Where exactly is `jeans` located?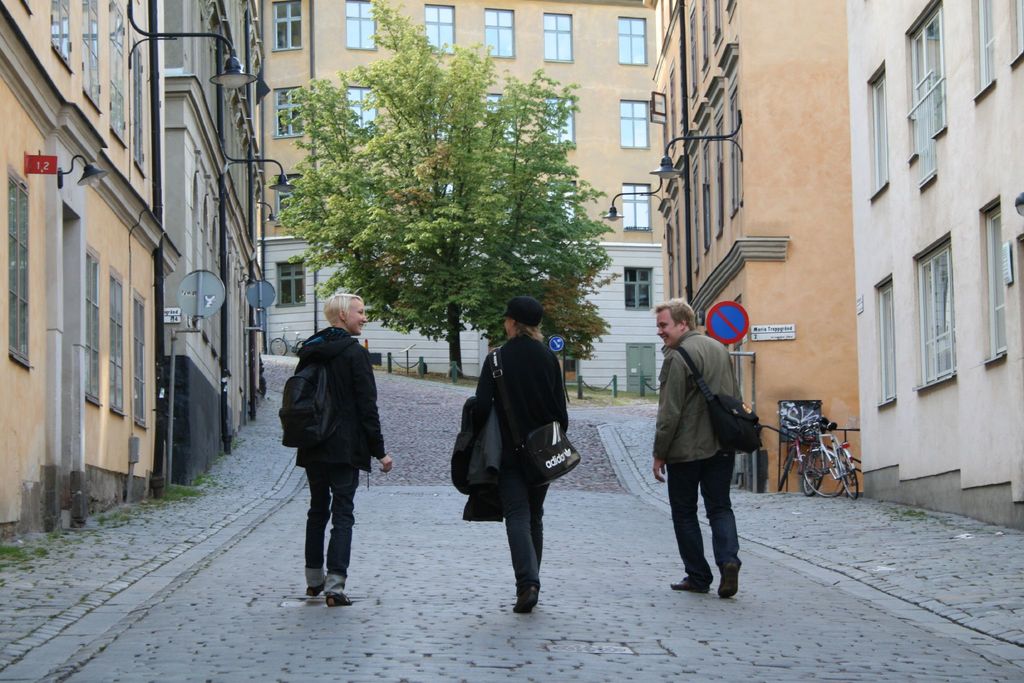
Its bounding box is bbox=[506, 482, 553, 591].
